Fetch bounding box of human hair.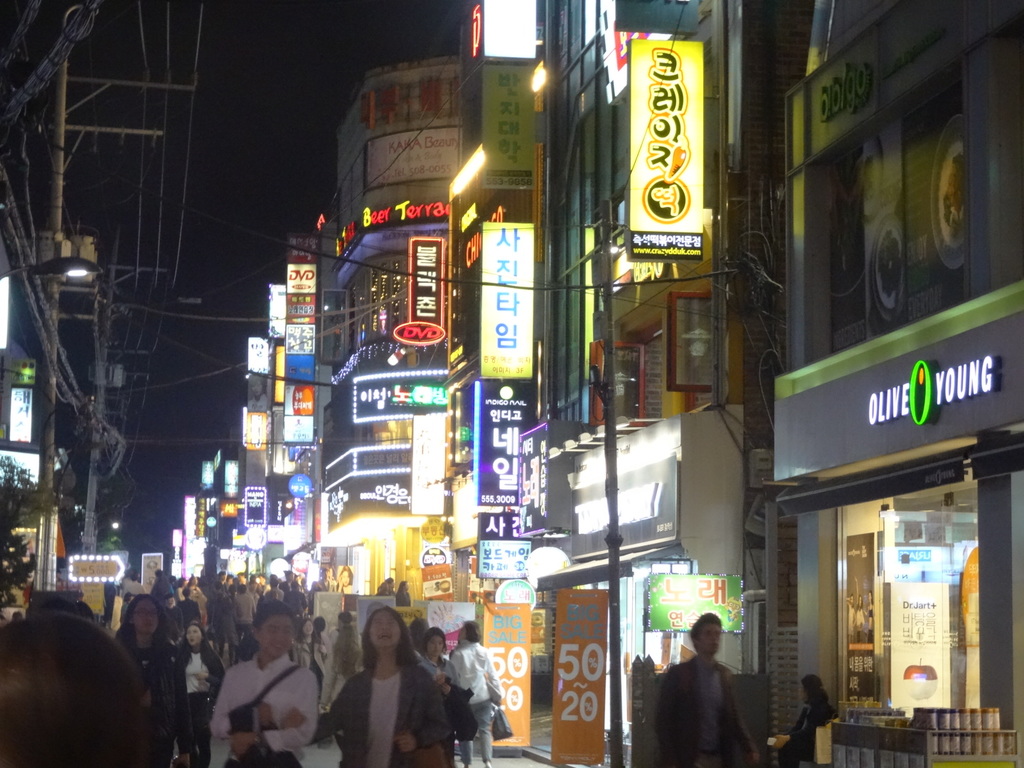
Bbox: (252,596,291,628).
